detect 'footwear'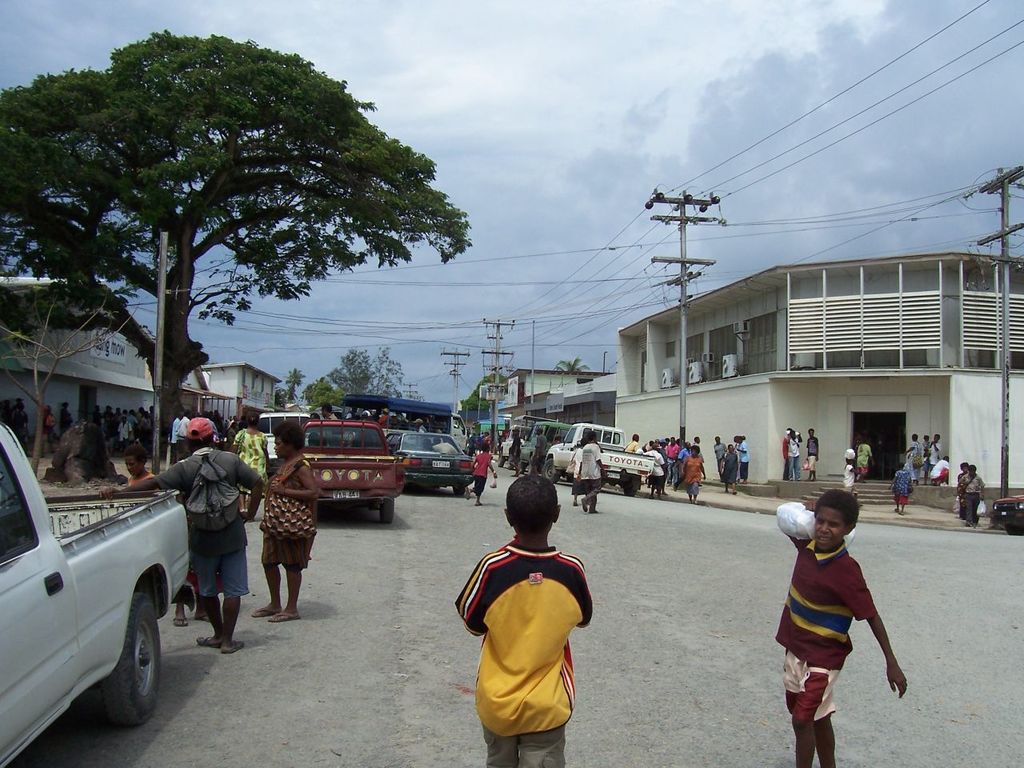
578/494/589/516
